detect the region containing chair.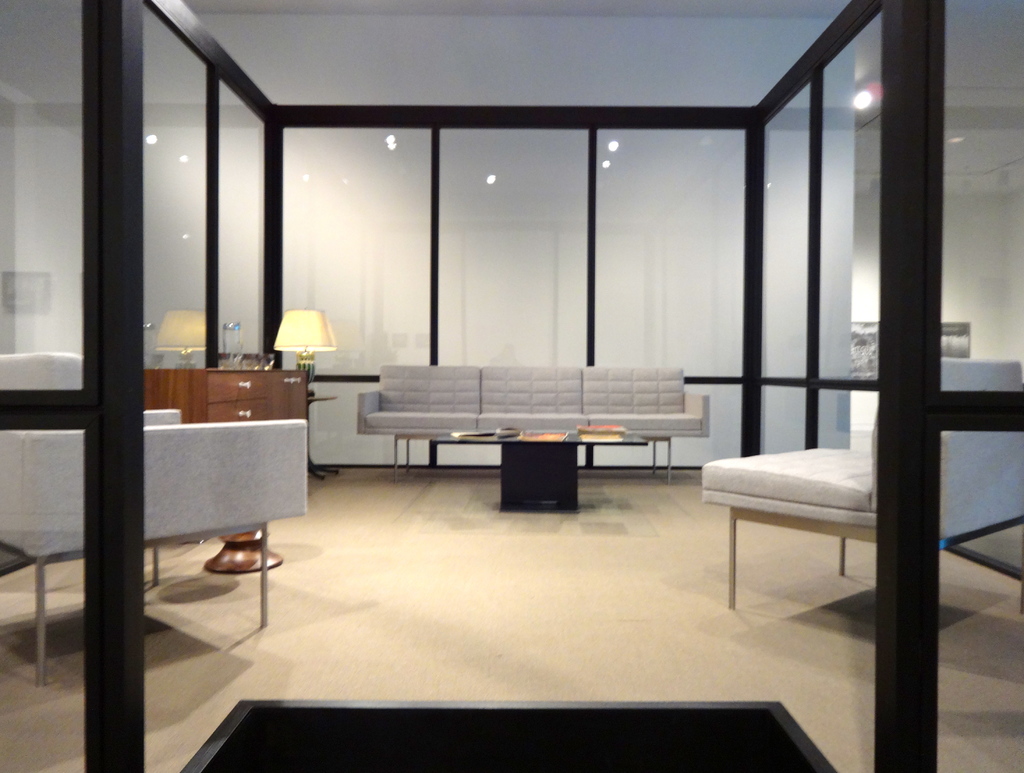
(x1=694, y1=438, x2=877, y2=612).
